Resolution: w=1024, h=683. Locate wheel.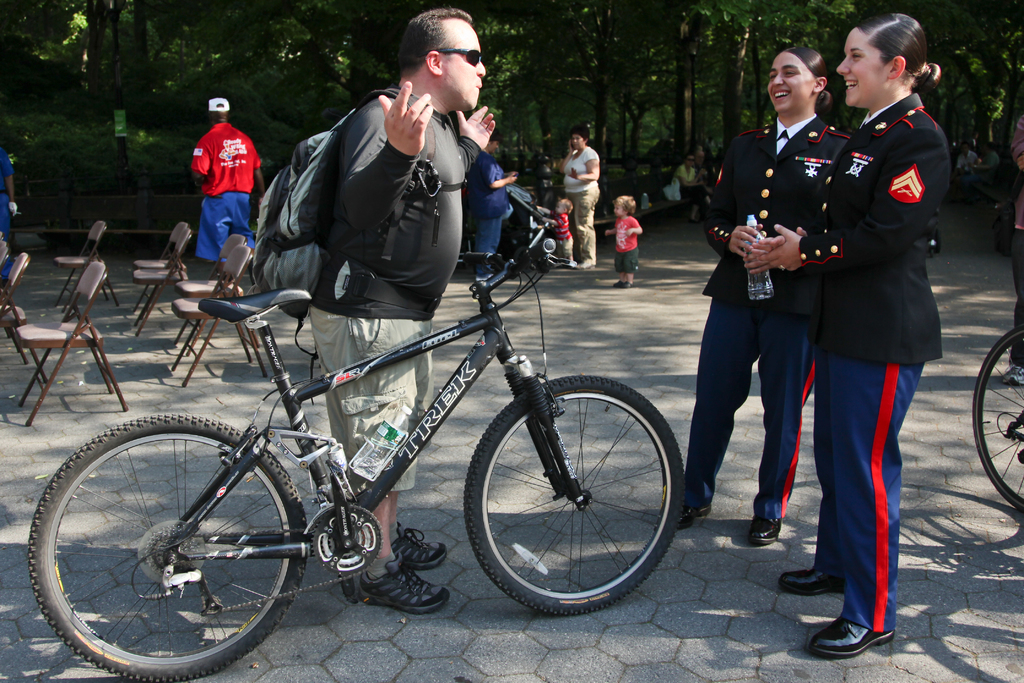
pyautogui.locateOnScreen(307, 498, 383, 584).
